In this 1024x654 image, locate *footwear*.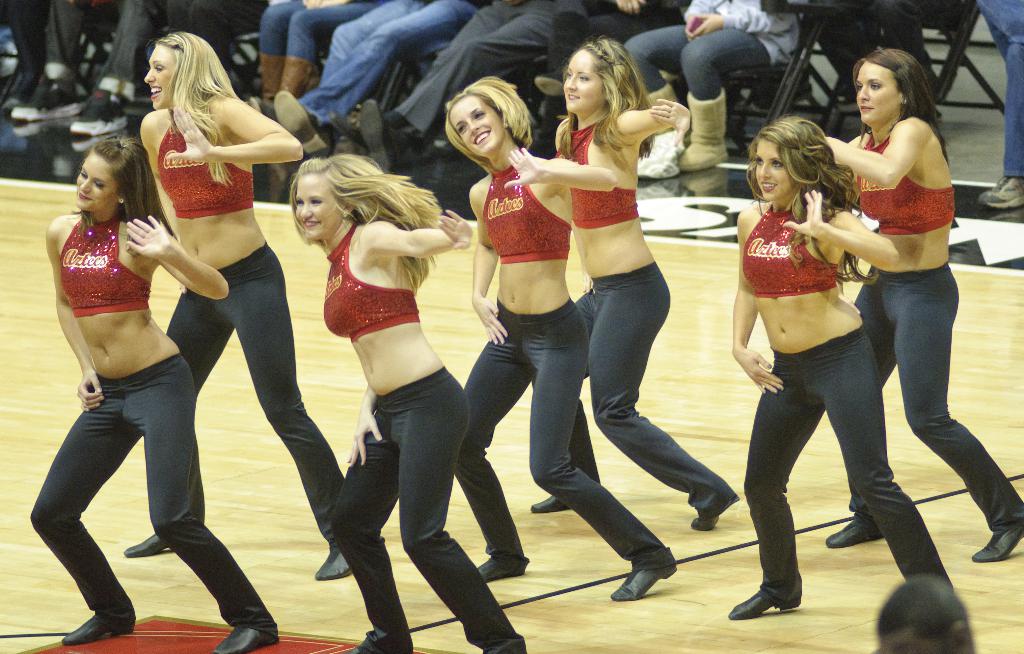
Bounding box: bbox(692, 499, 737, 534).
